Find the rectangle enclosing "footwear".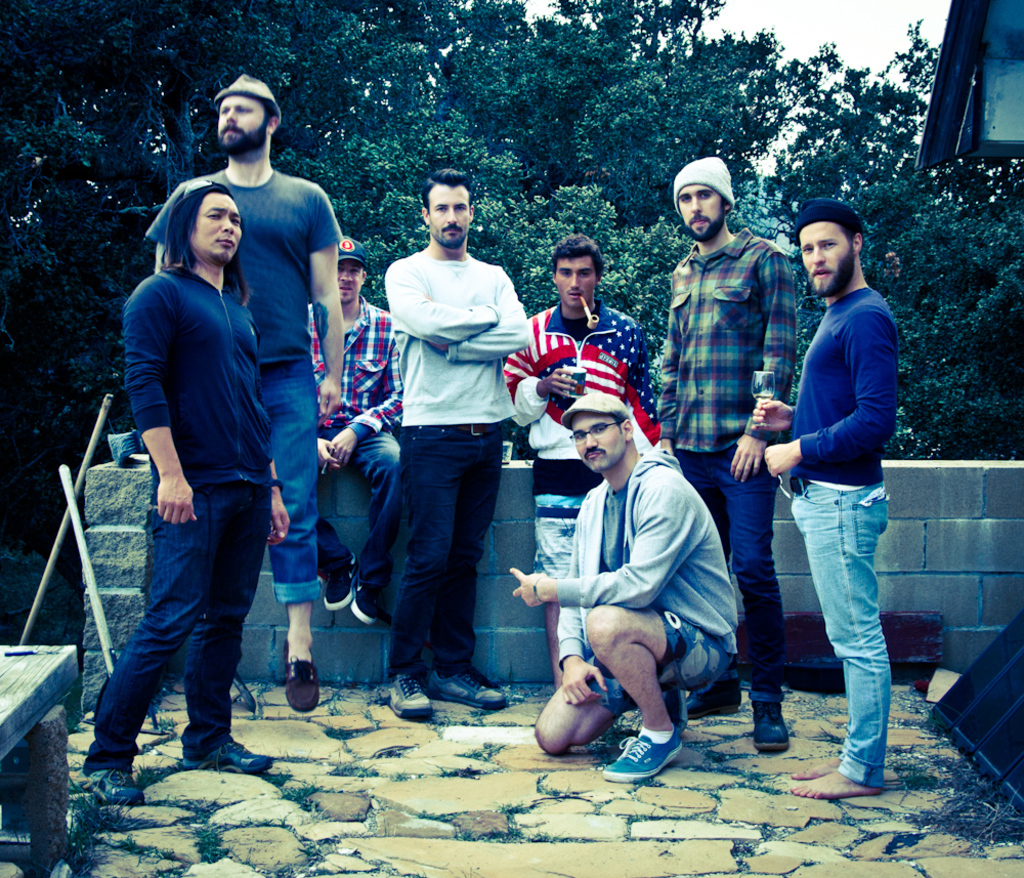
locate(382, 672, 431, 715).
